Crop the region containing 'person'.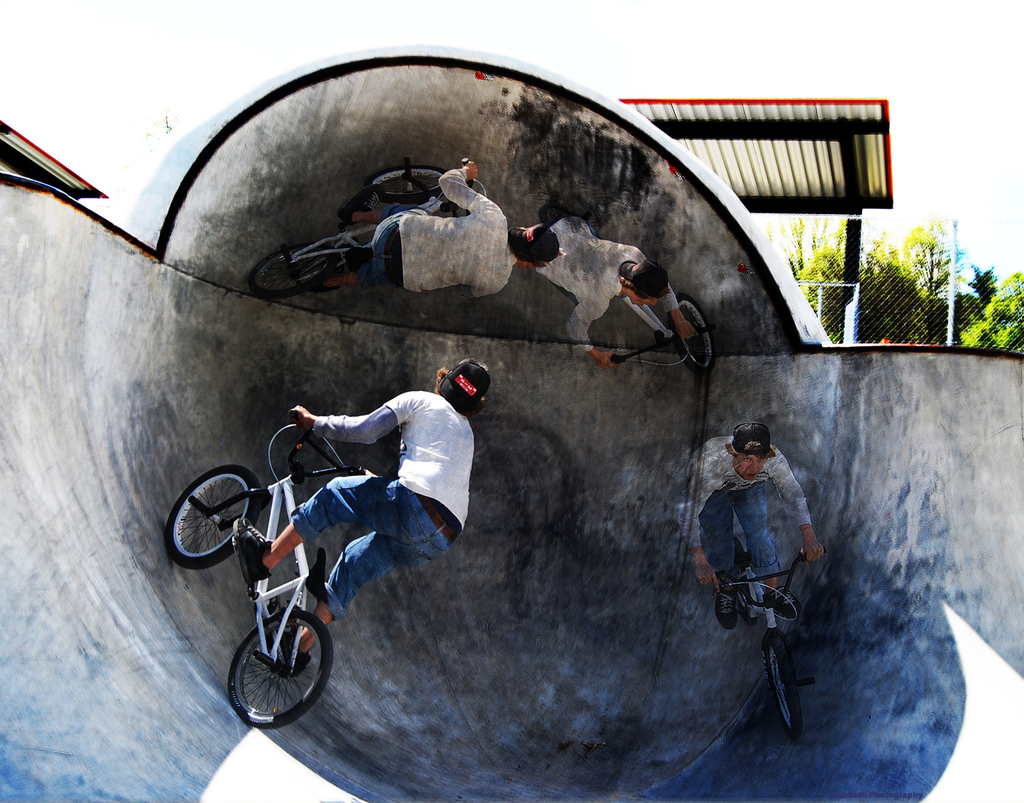
Crop region: bbox(668, 416, 826, 634).
